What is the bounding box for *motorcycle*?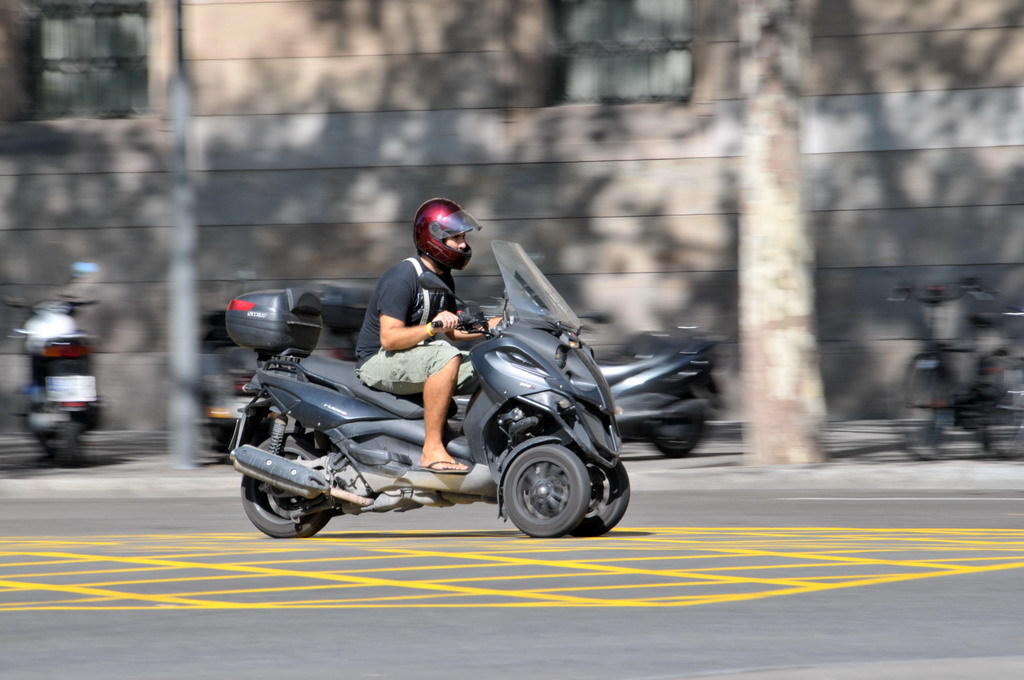
l=211, t=271, r=628, b=547.
